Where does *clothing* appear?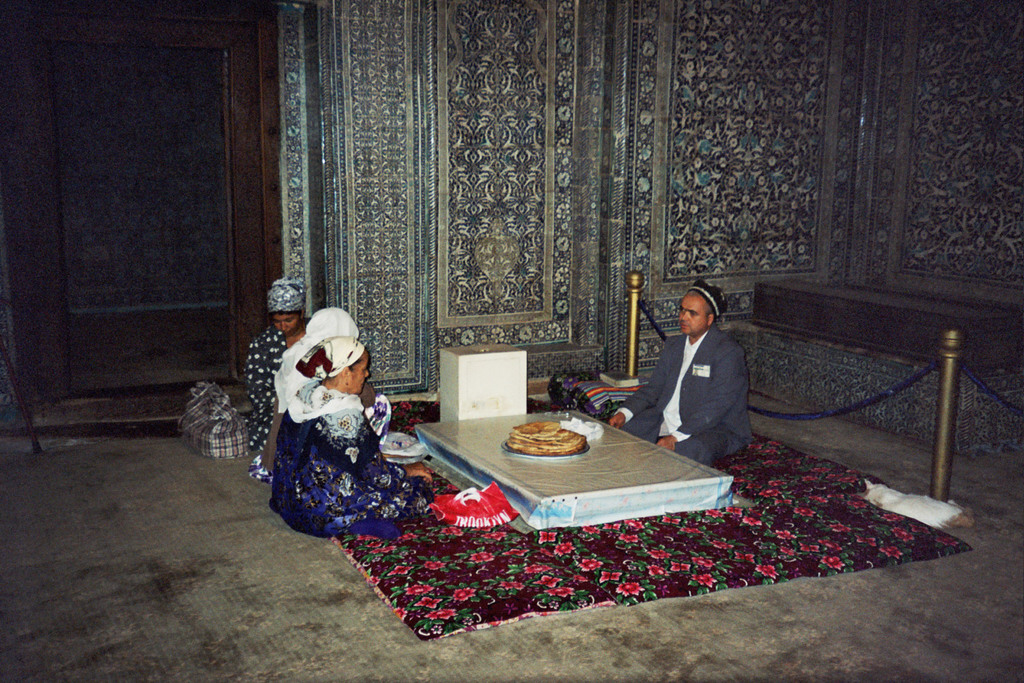
Appears at BBox(248, 307, 393, 484).
